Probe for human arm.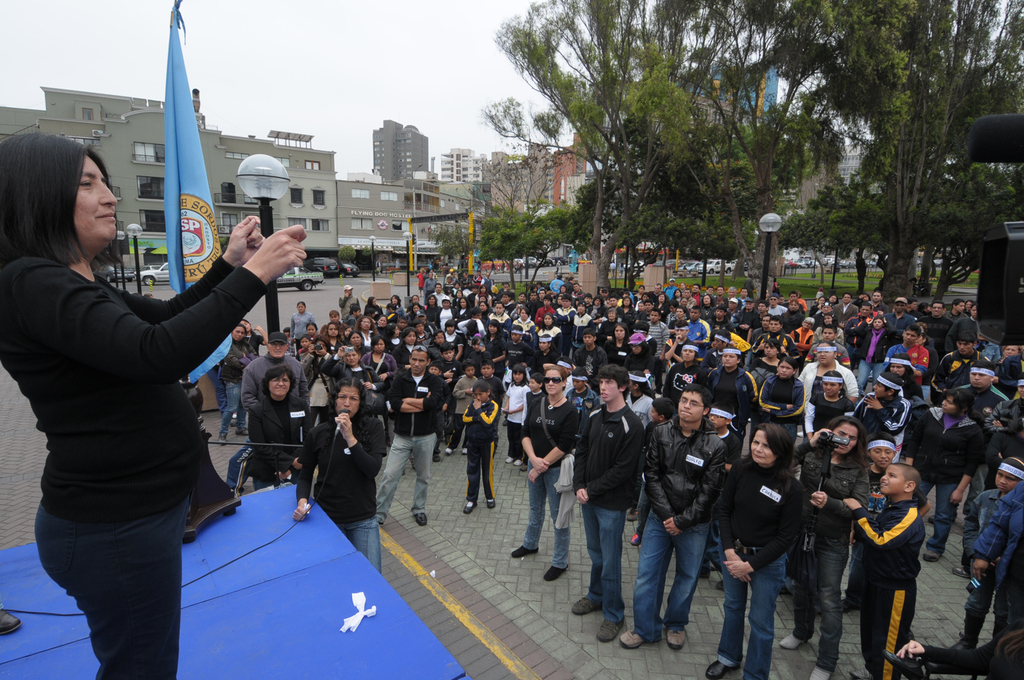
Probe result: pyautogui.locateOnScreen(971, 492, 1012, 582).
